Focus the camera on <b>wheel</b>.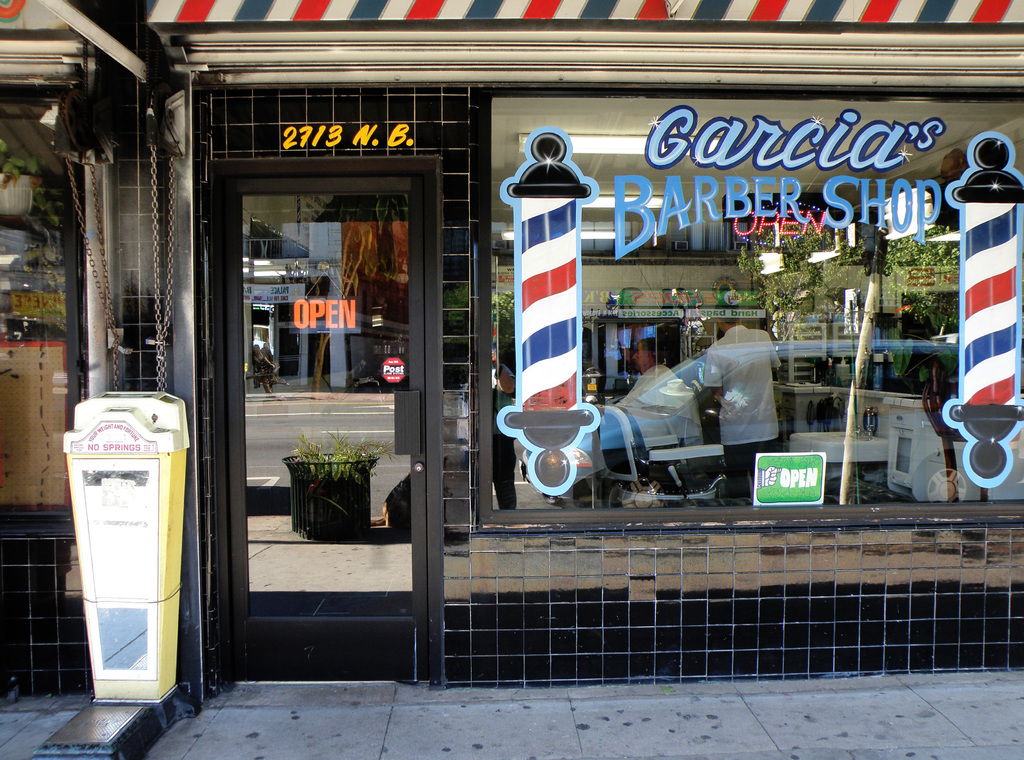
Focus region: <region>600, 466, 669, 512</region>.
